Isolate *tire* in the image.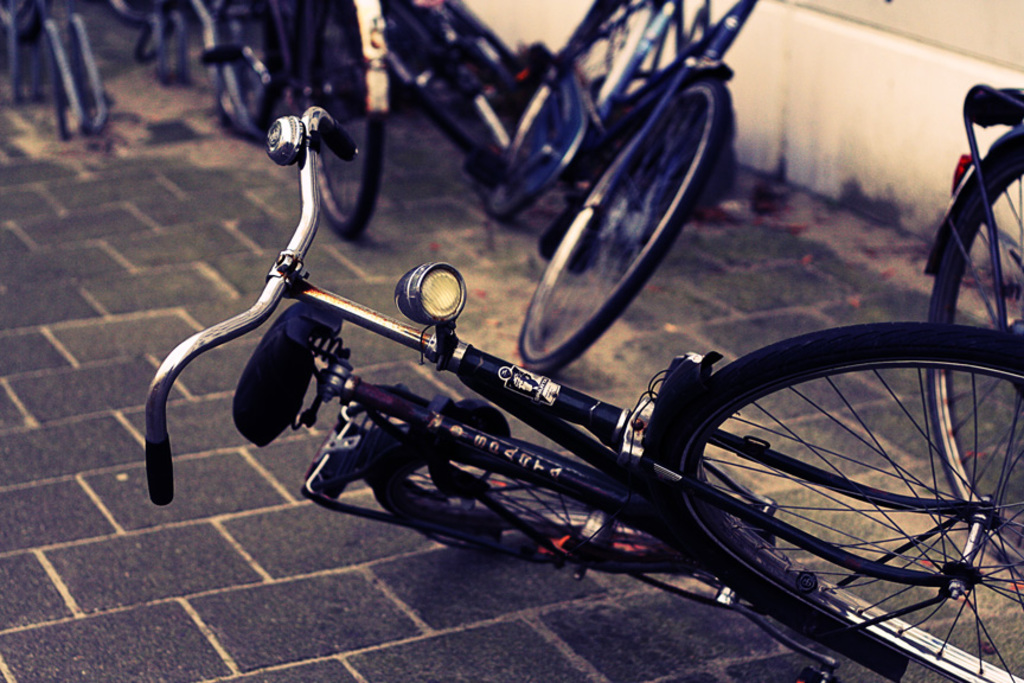
Isolated region: crop(110, 0, 175, 25).
